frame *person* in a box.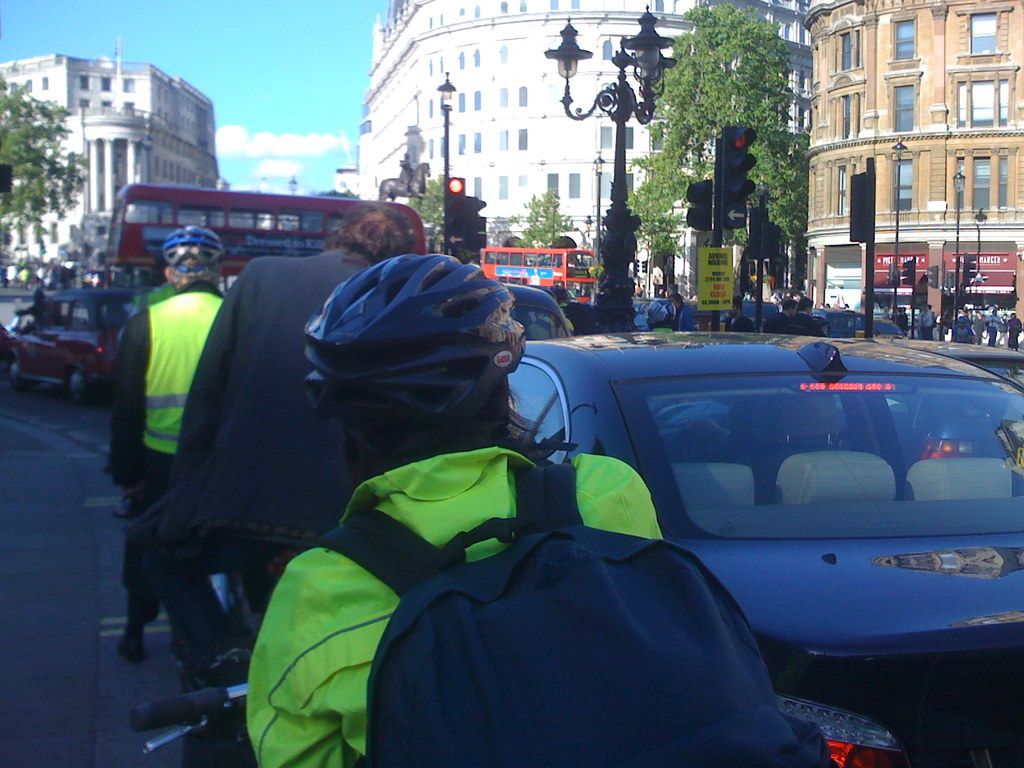
locate(18, 261, 27, 296).
